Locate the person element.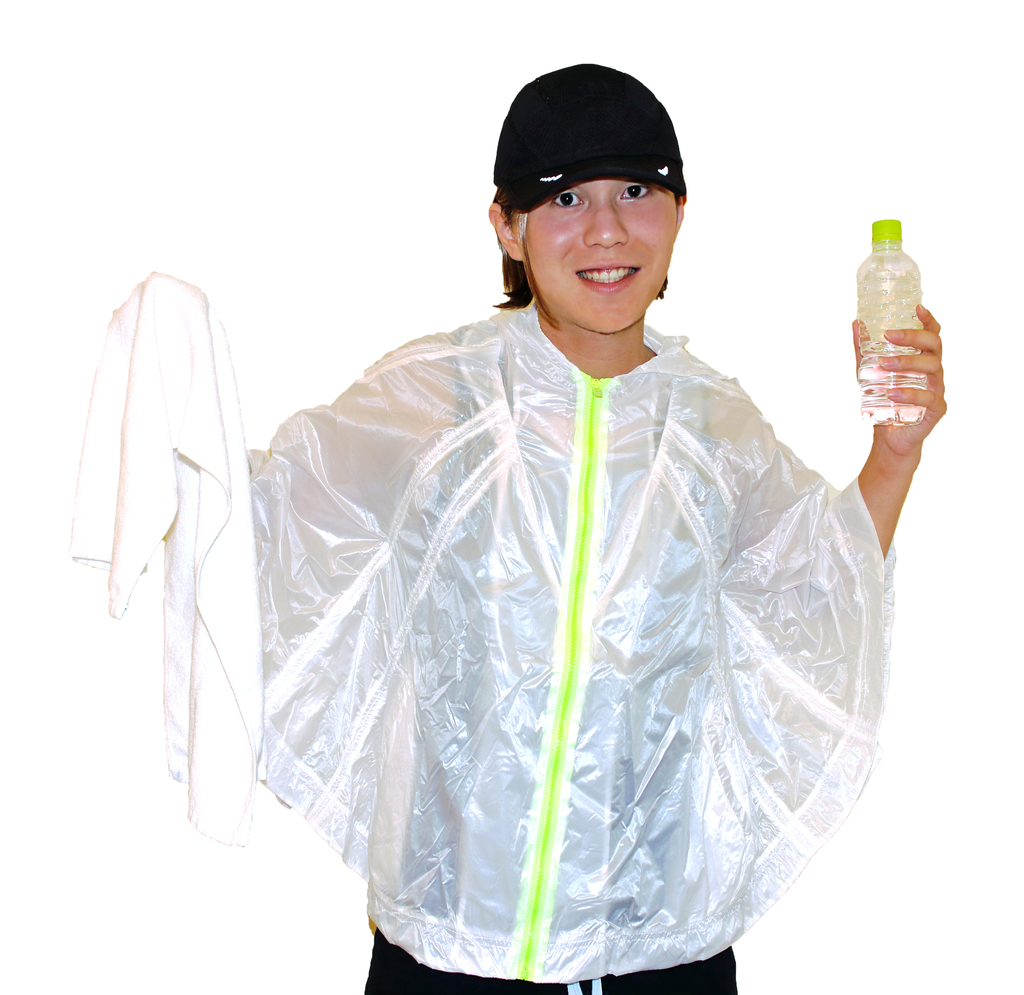
Element bbox: bbox=[79, 54, 948, 994].
